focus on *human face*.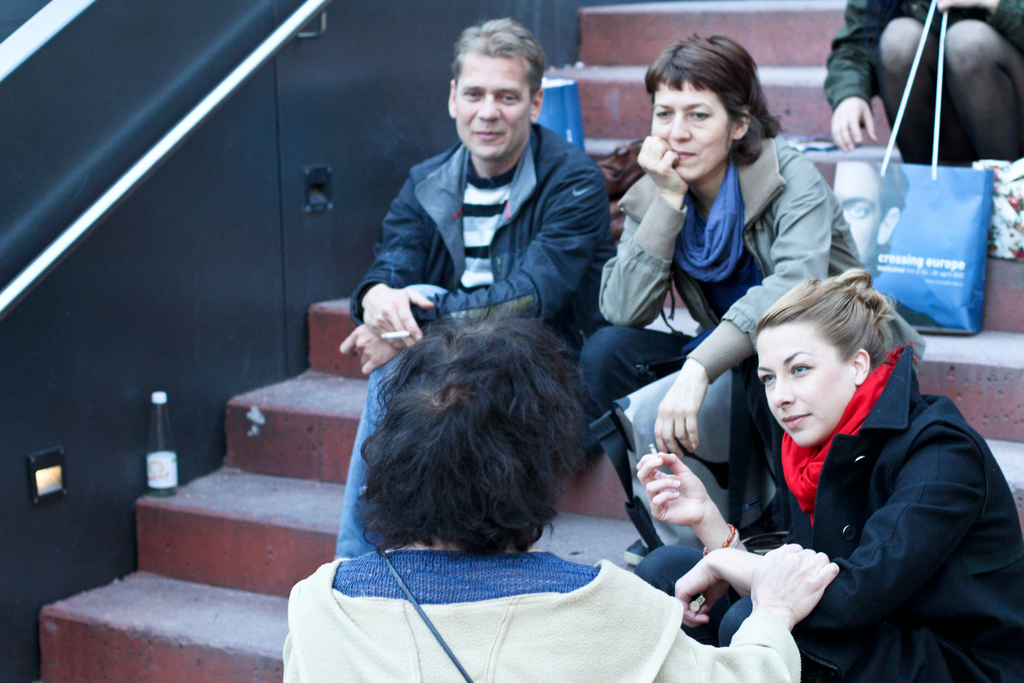
Focused at pyautogui.locateOnScreen(650, 86, 732, 183).
